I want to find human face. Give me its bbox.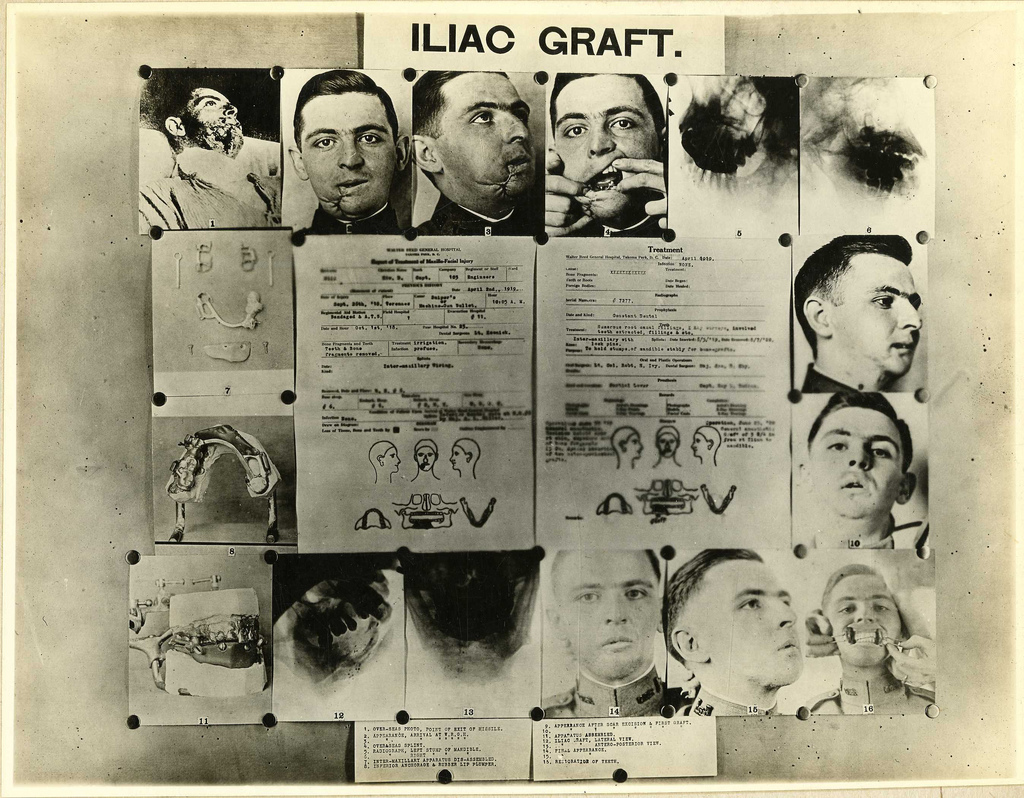
626 430 644 458.
